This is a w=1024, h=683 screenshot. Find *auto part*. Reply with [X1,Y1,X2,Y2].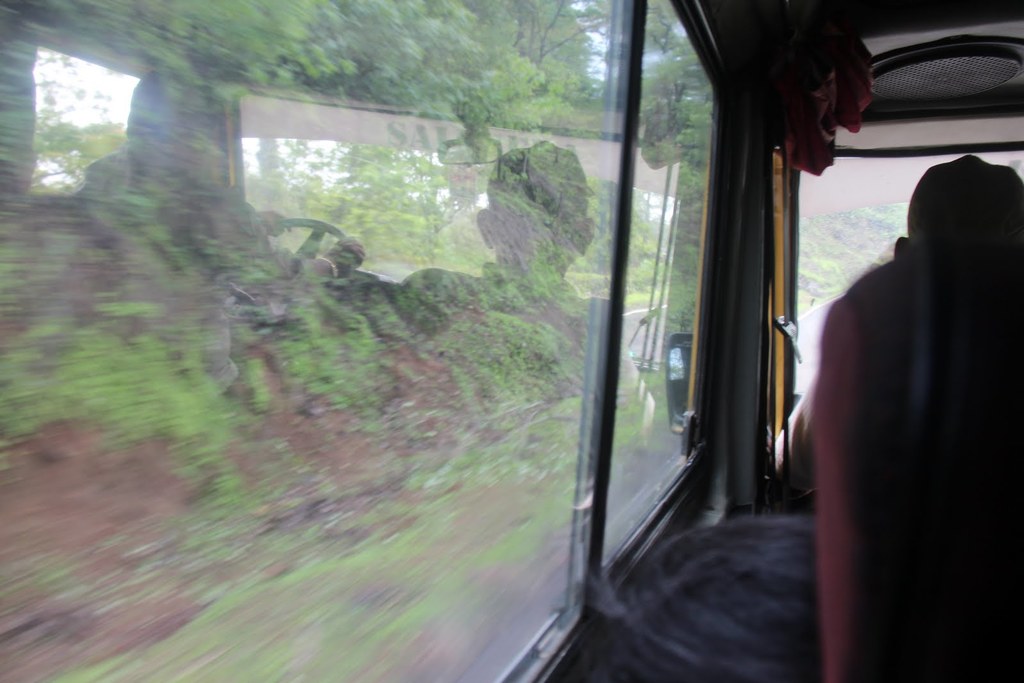
[877,29,1004,106].
